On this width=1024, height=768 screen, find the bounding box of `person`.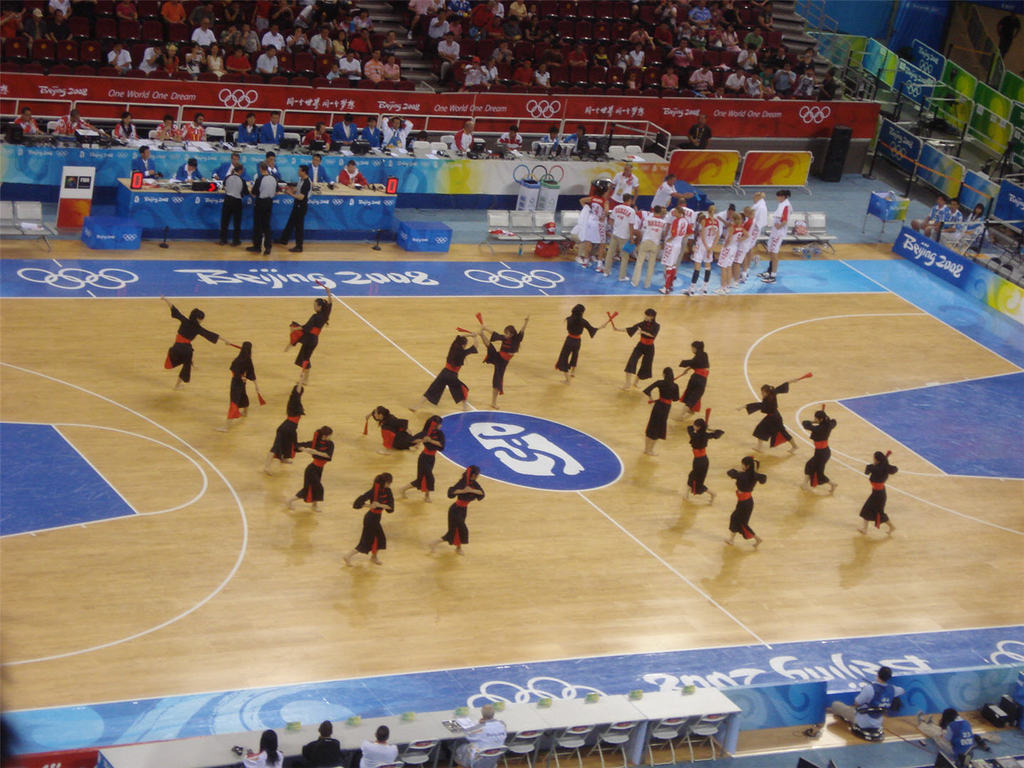
Bounding box: 565,300,615,379.
